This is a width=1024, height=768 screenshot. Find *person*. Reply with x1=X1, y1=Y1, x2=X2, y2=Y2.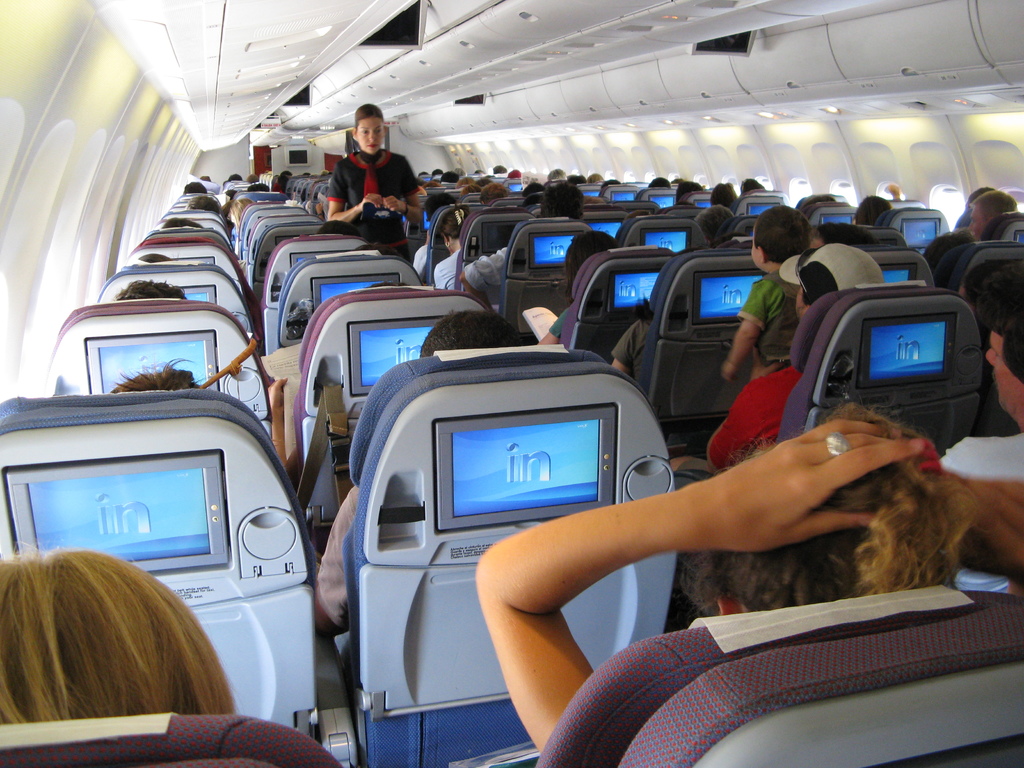
x1=711, y1=203, x2=813, y2=390.
